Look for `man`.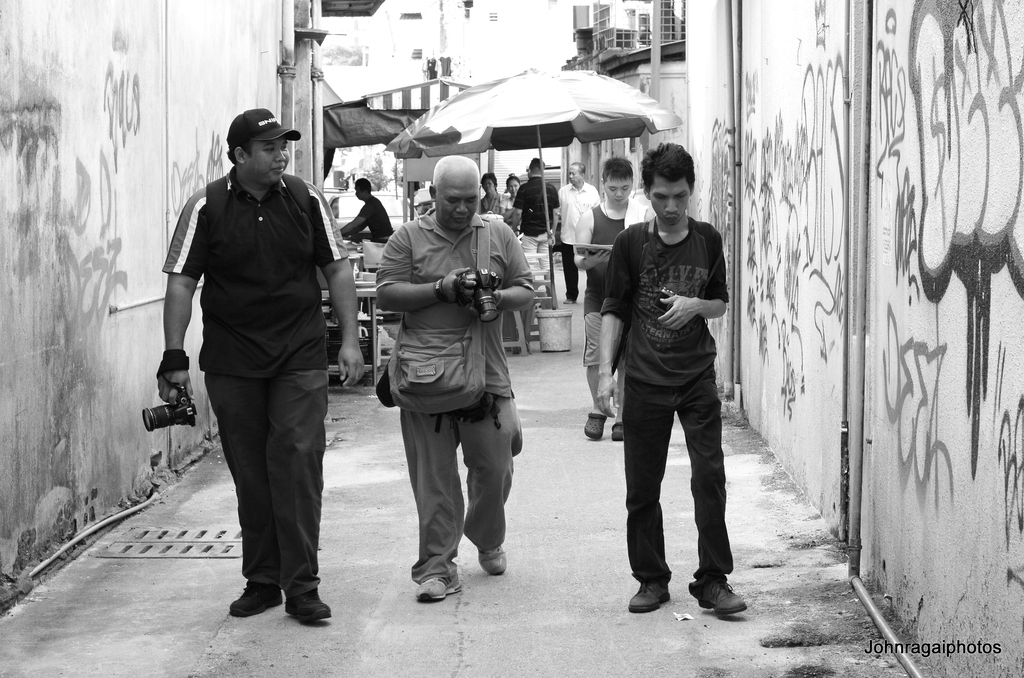
Found: 593 150 751 617.
